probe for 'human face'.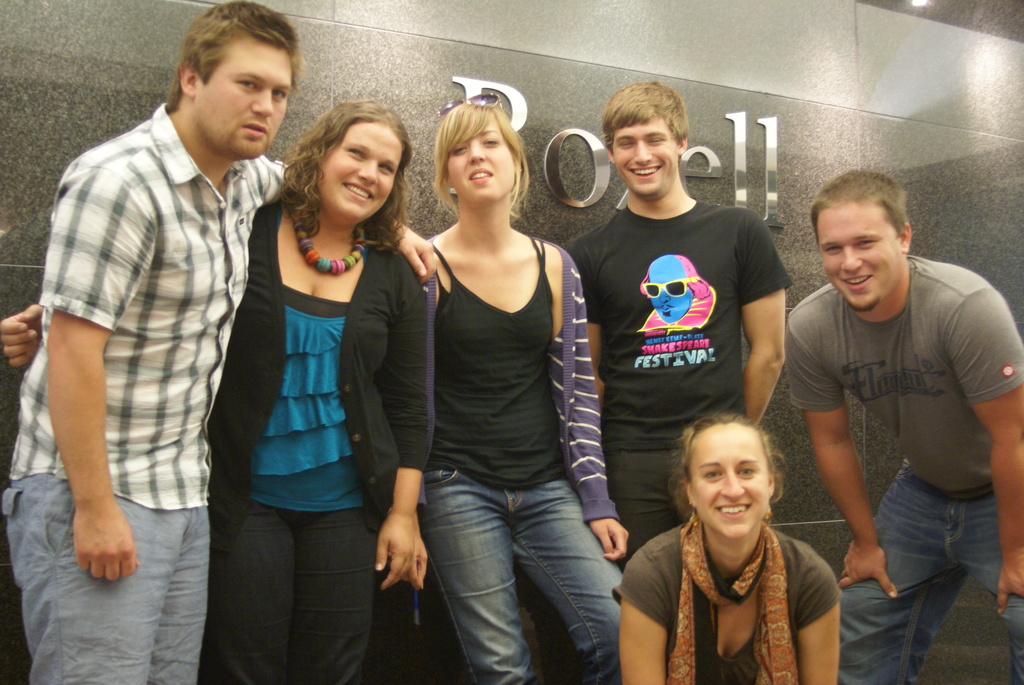
Probe result: bbox=(445, 113, 518, 205).
